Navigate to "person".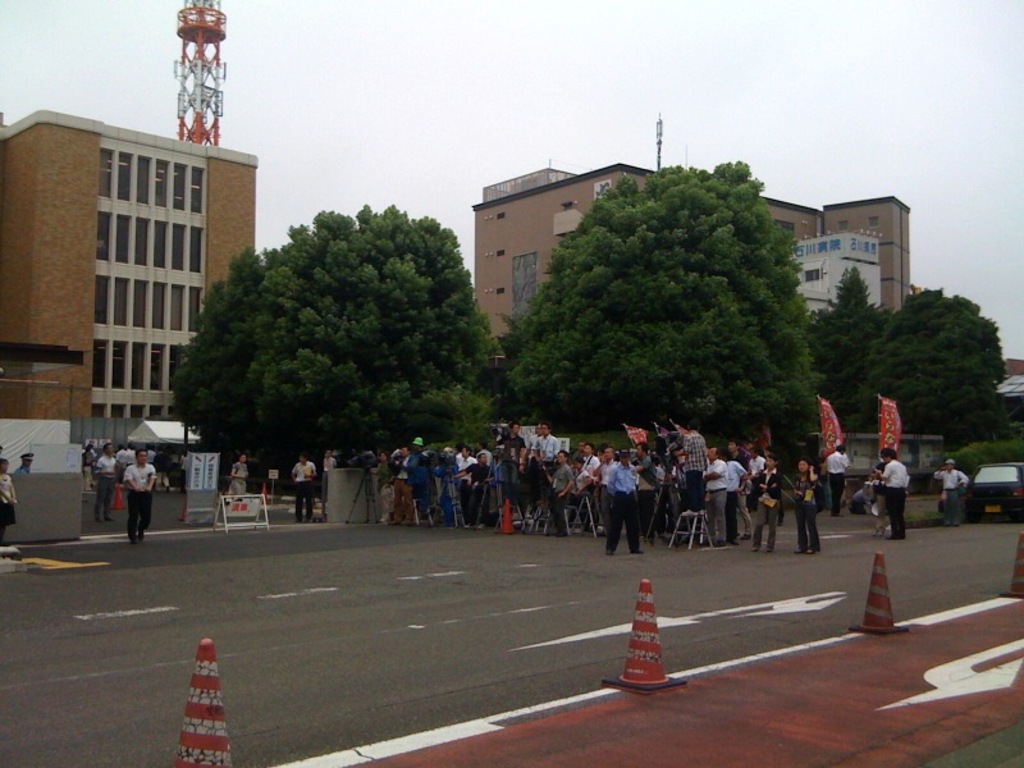
Navigation target: 224, 451, 251, 503.
